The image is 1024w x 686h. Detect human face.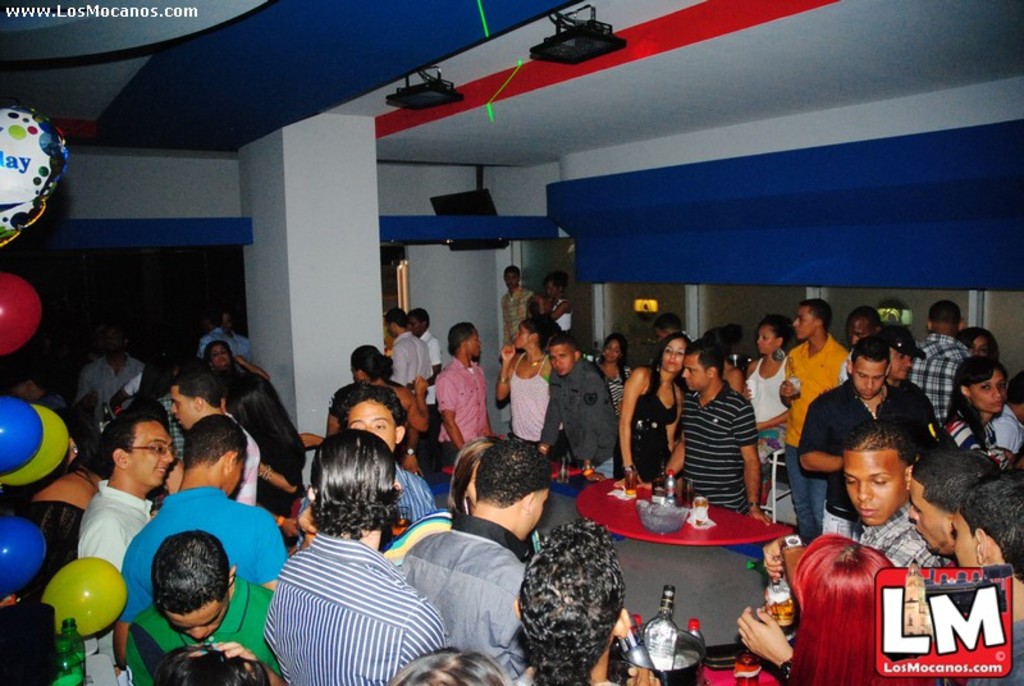
Detection: <region>348, 401, 396, 449</region>.
